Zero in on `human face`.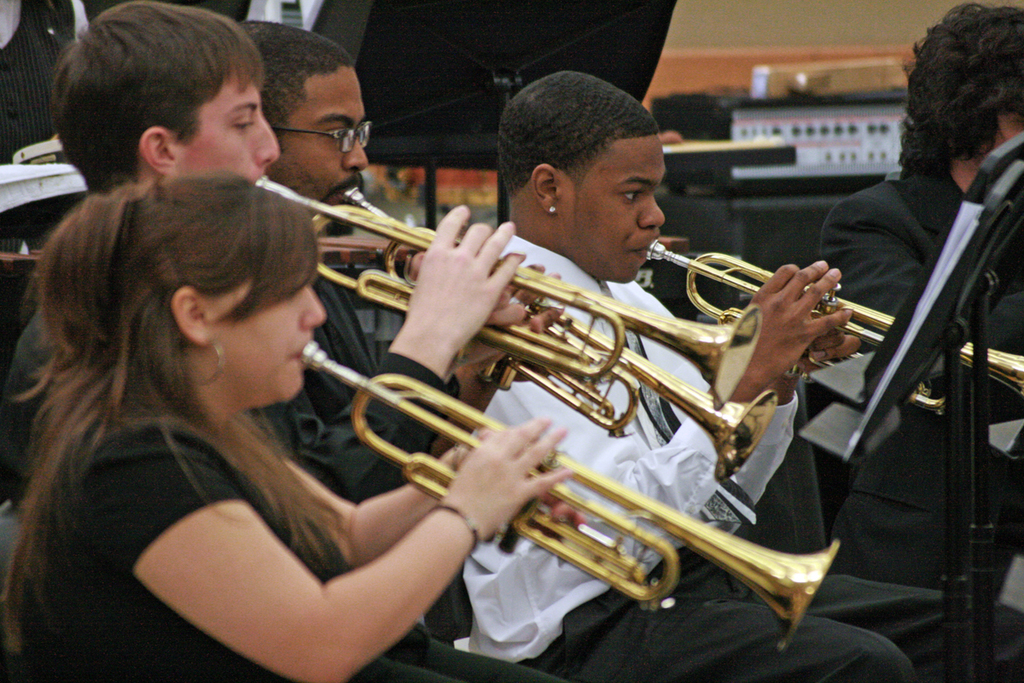
Zeroed in: 200,226,334,418.
